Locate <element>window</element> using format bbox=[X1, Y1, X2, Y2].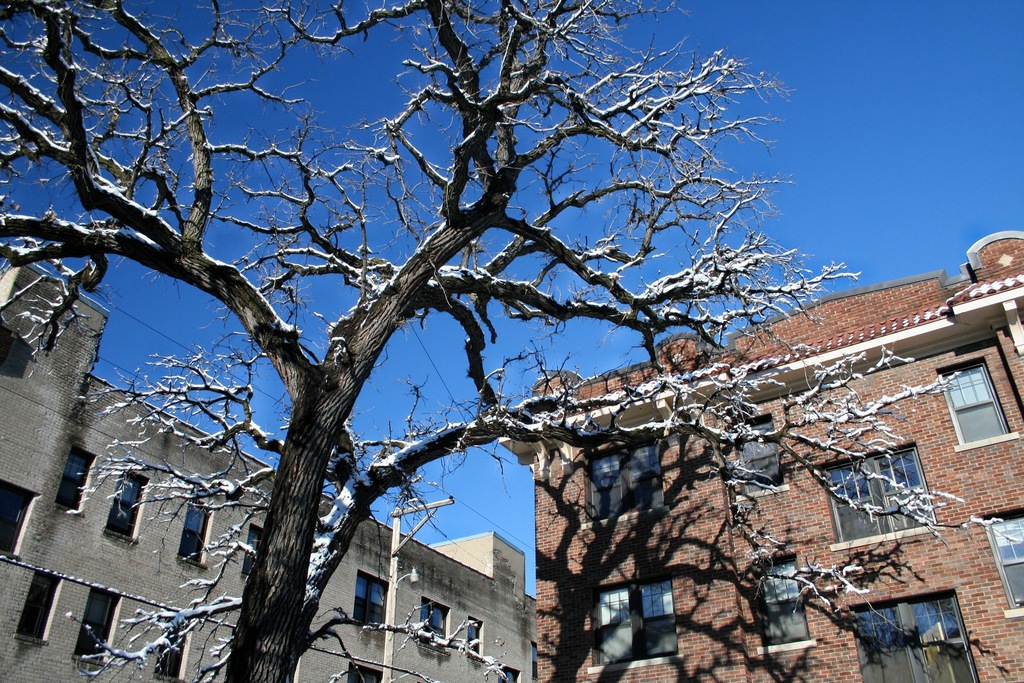
bbox=[463, 617, 481, 657].
